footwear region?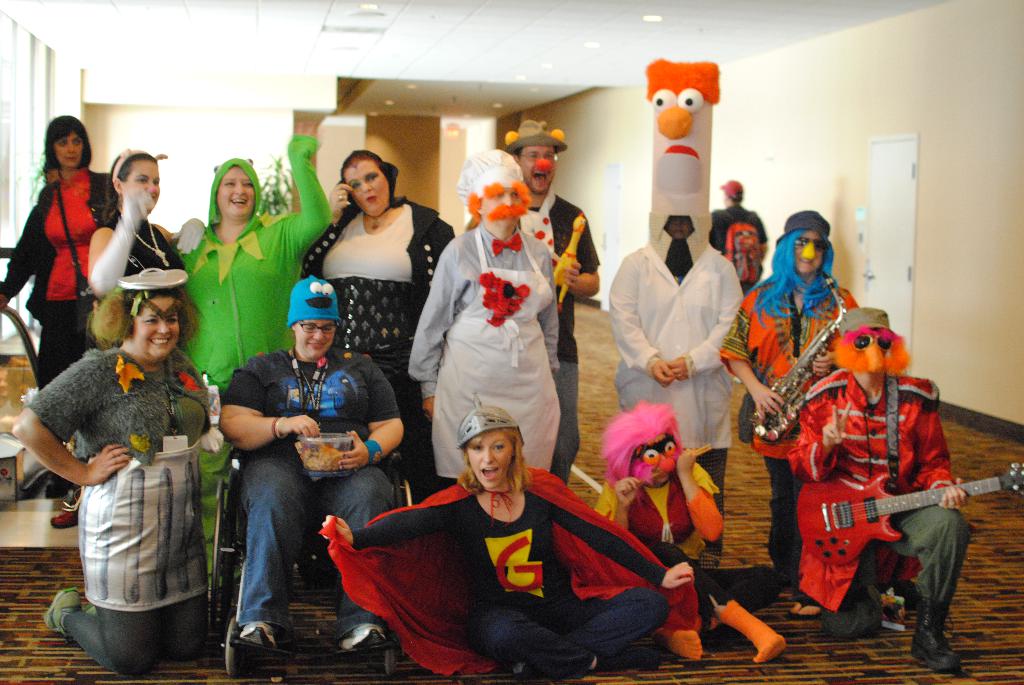
left=712, top=601, right=783, bottom=659
